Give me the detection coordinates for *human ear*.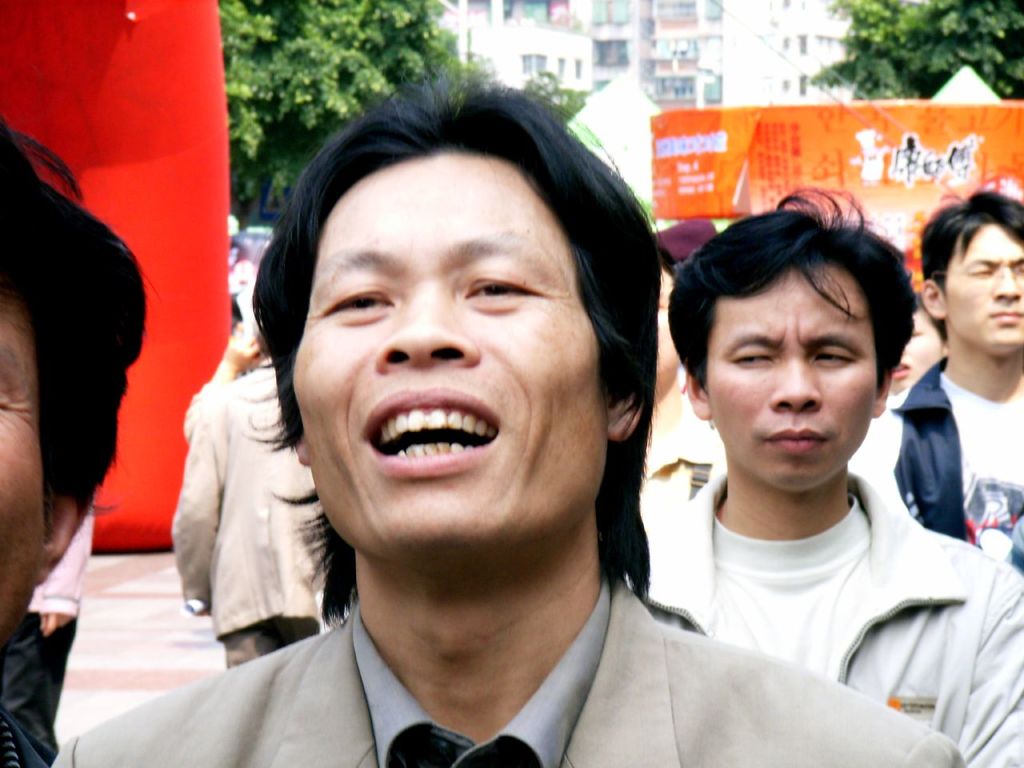
x1=39, y1=490, x2=85, y2=575.
